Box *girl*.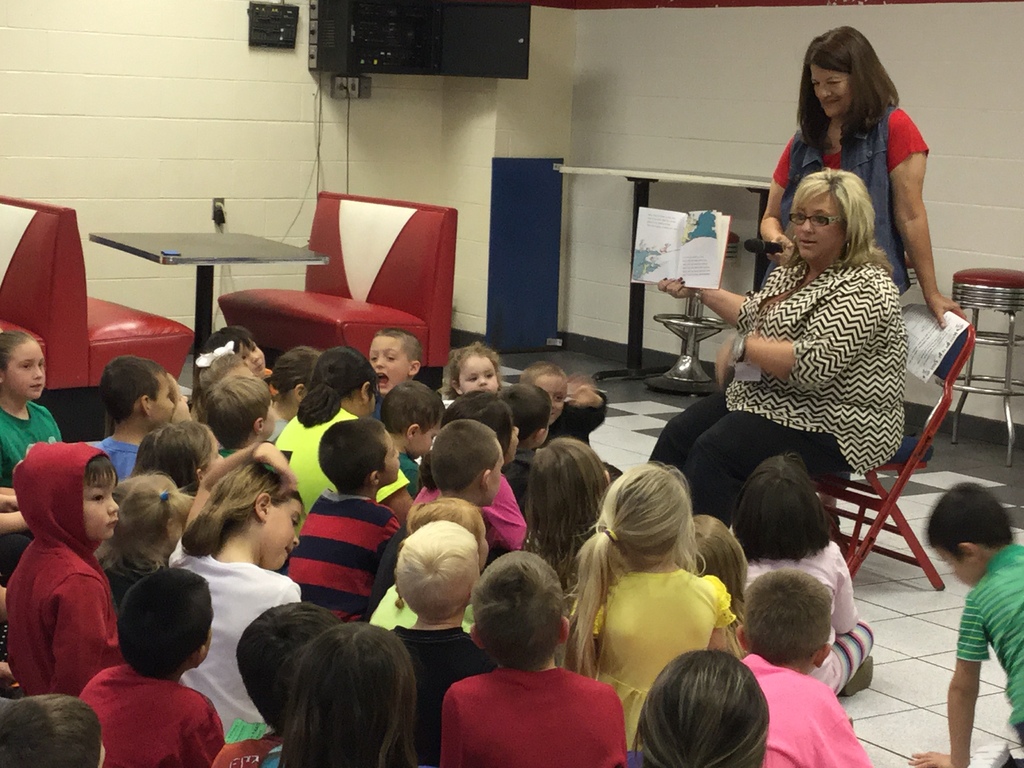
678, 138, 942, 556.
